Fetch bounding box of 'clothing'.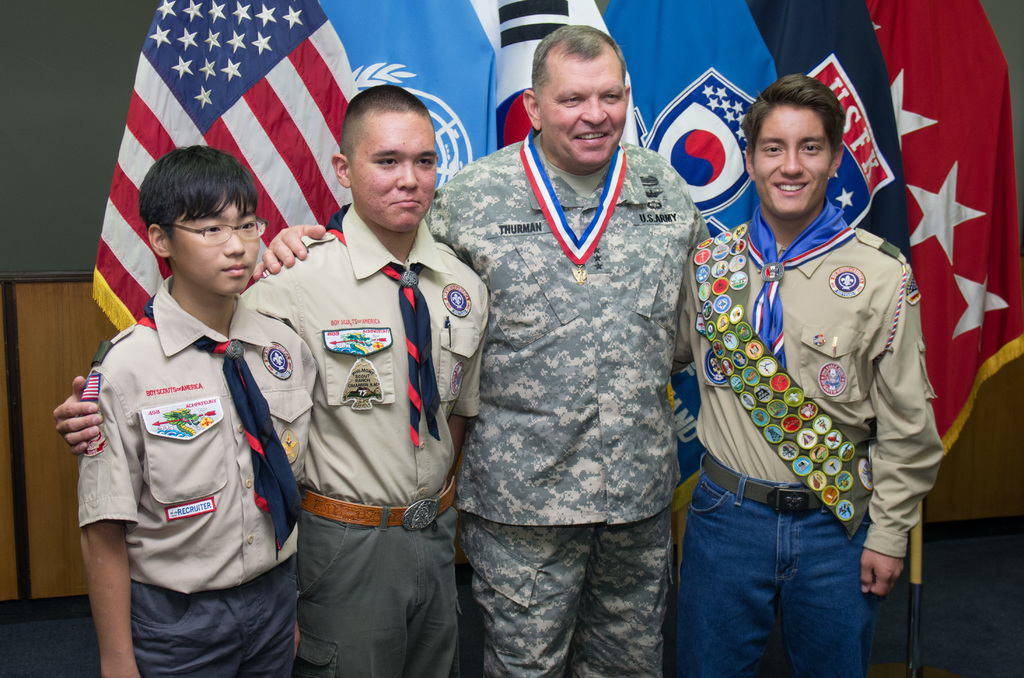
Bbox: {"x1": 671, "y1": 130, "x2": 940, "y2": 637}.
